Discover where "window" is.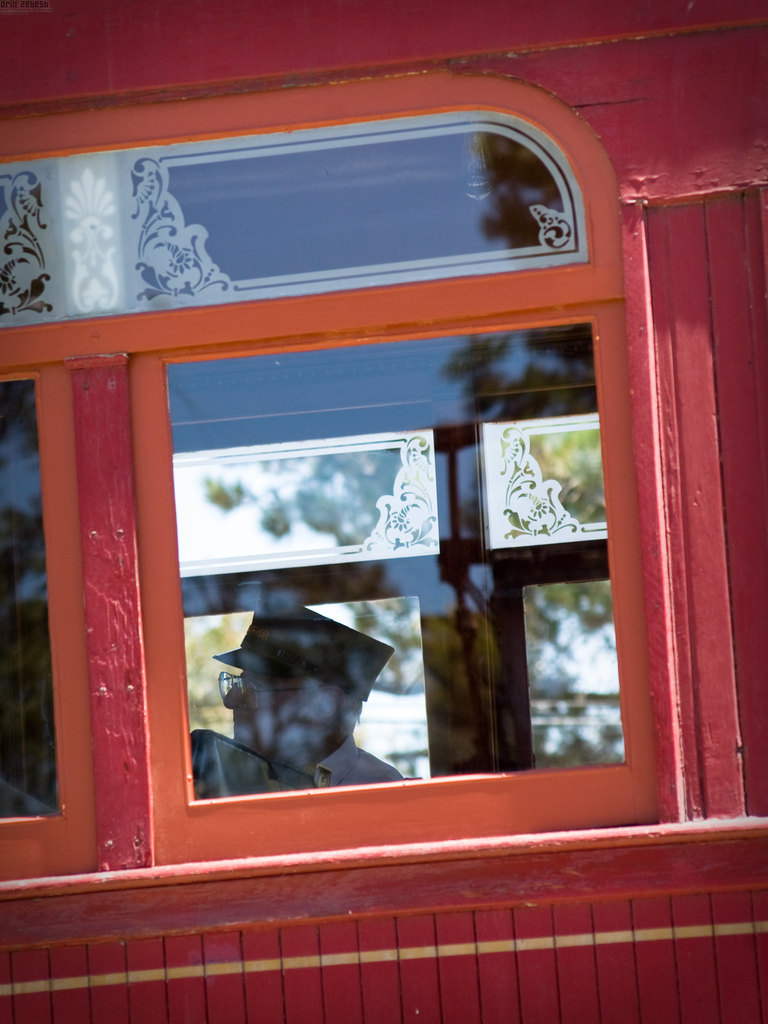
Discovered at locate(124, 342, 661, 830).
